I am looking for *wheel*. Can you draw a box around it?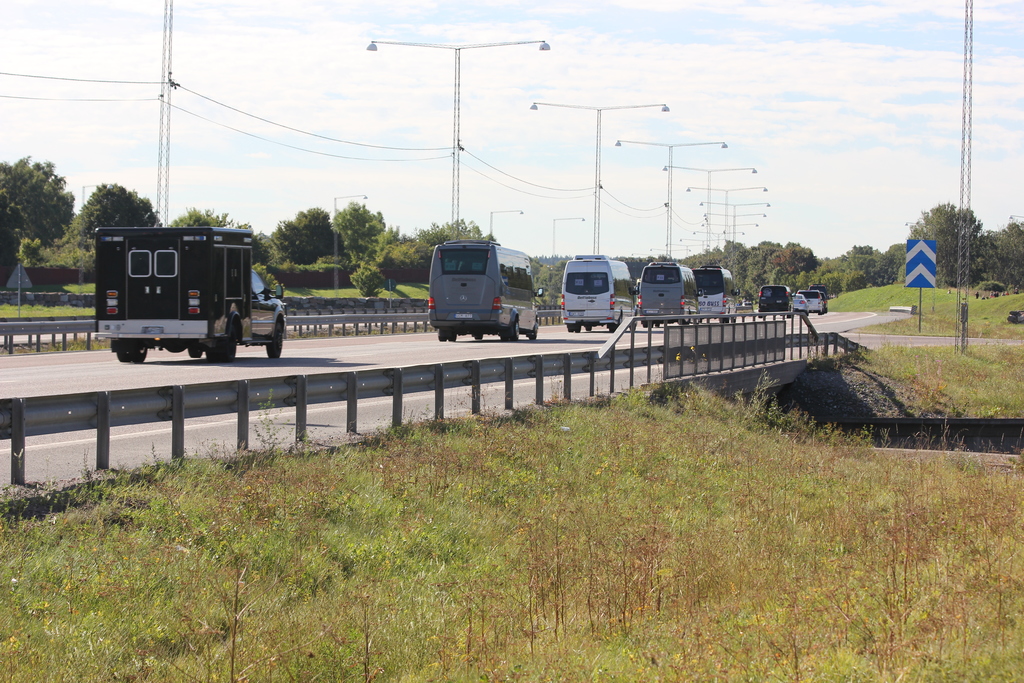
Sure, the bounding box is 609,309,623,336.
